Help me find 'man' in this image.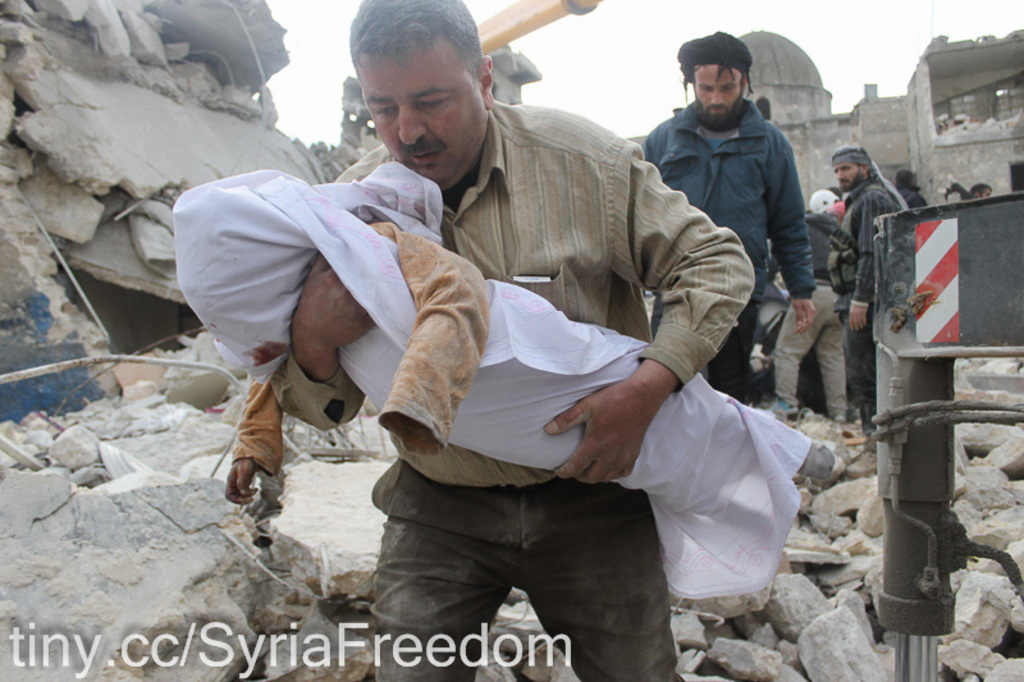
Found it: bbox=[890, 165, 922, 211].
